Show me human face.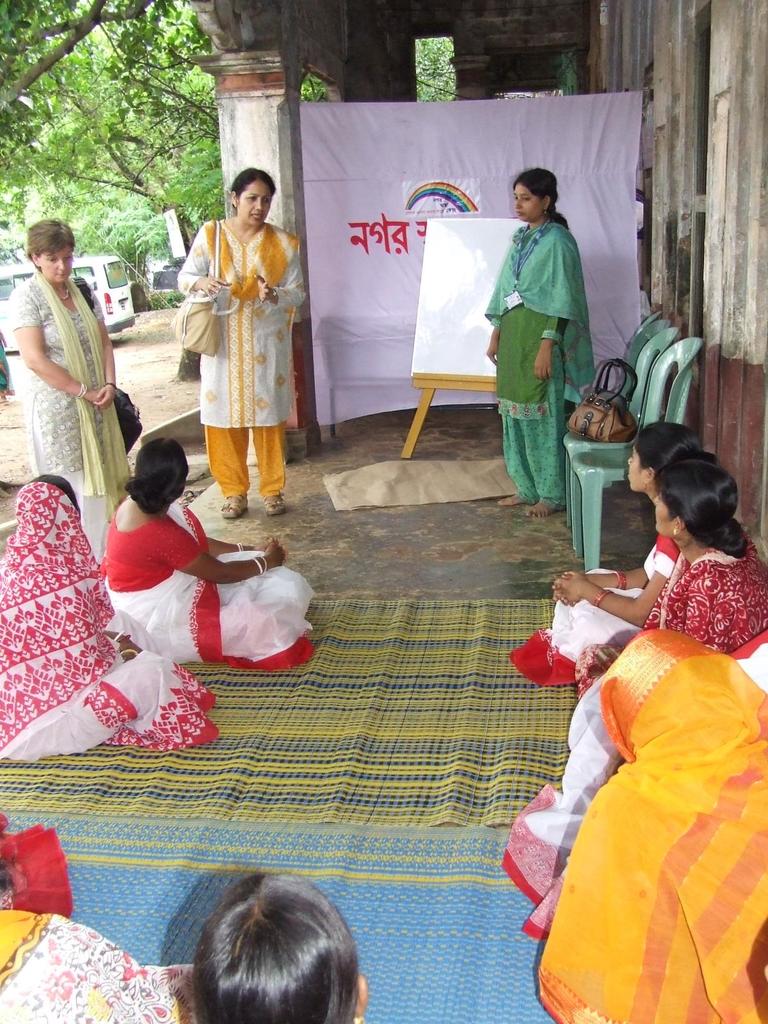
human face is here: {"left": 241, "top": 182, "right": 271, "bottom": 227}.
